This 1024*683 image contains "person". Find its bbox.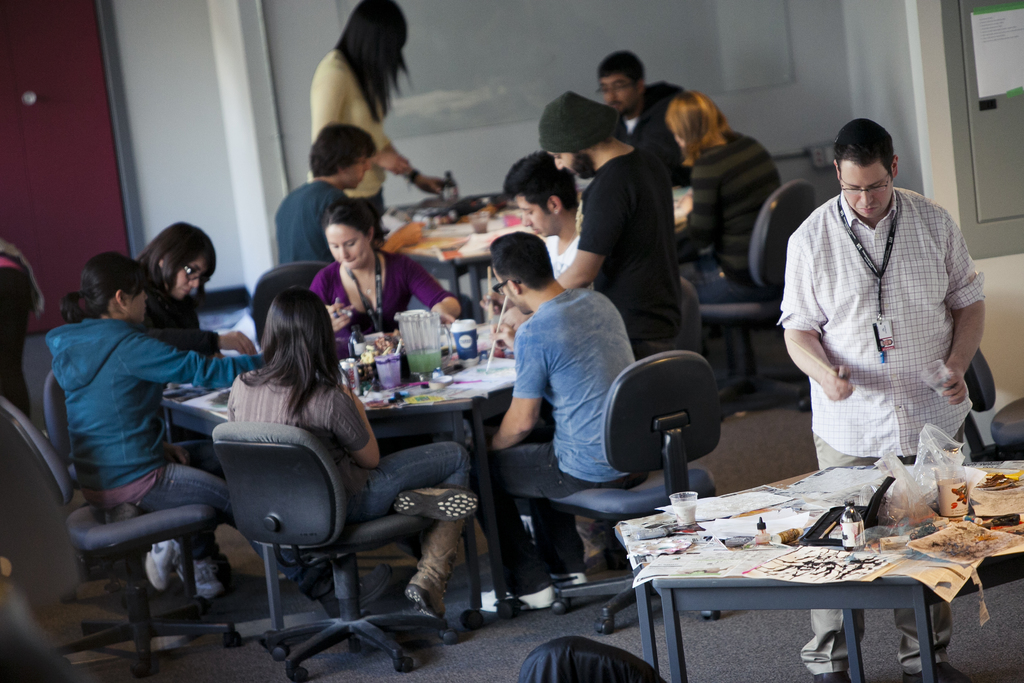
rect(494, 233, 637, 608).
